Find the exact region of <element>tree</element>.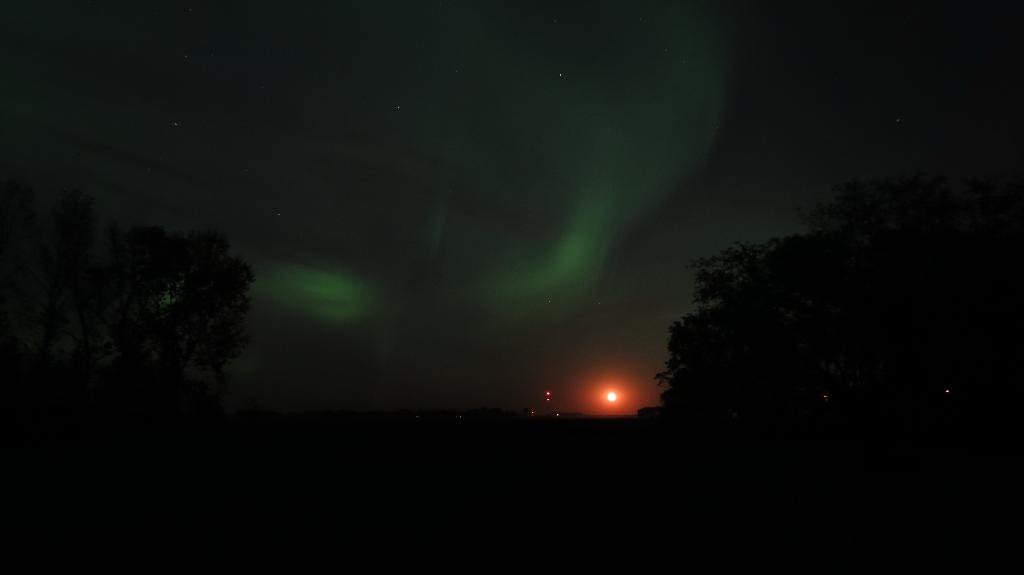
Exact region: (688, 236, 874, 444).
